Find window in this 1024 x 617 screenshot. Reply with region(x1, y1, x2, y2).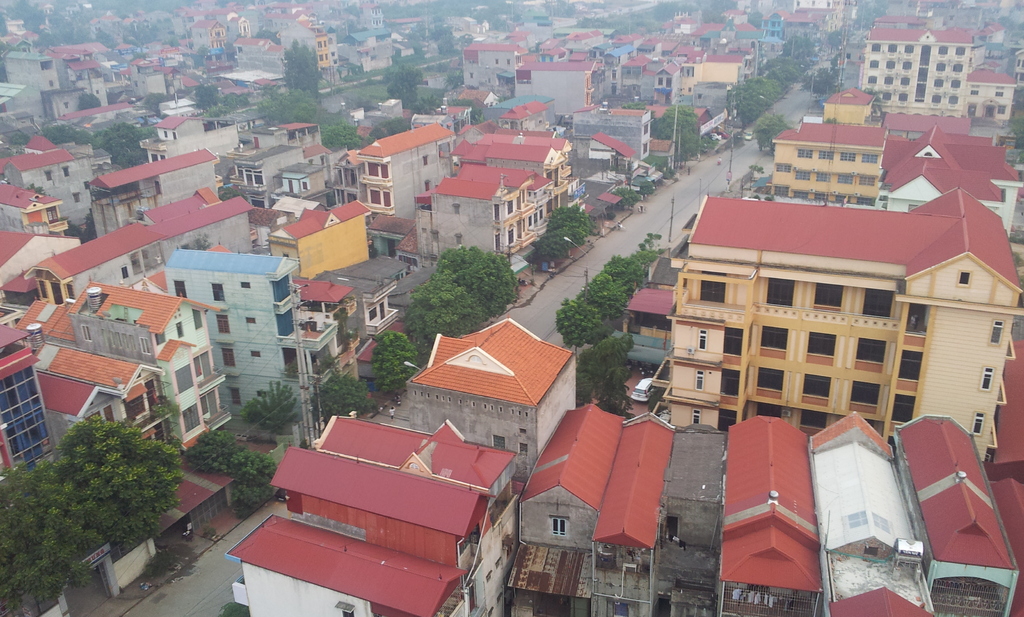
region(156, 332, 167, 345).
